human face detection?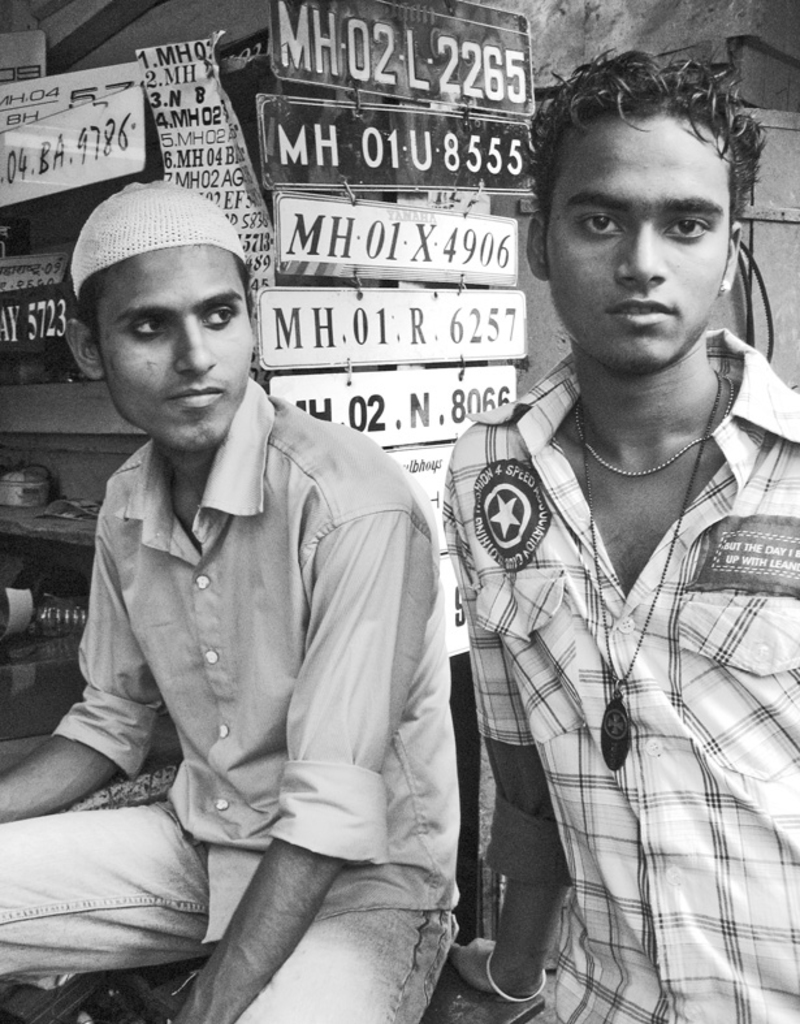
535,115,725,377
